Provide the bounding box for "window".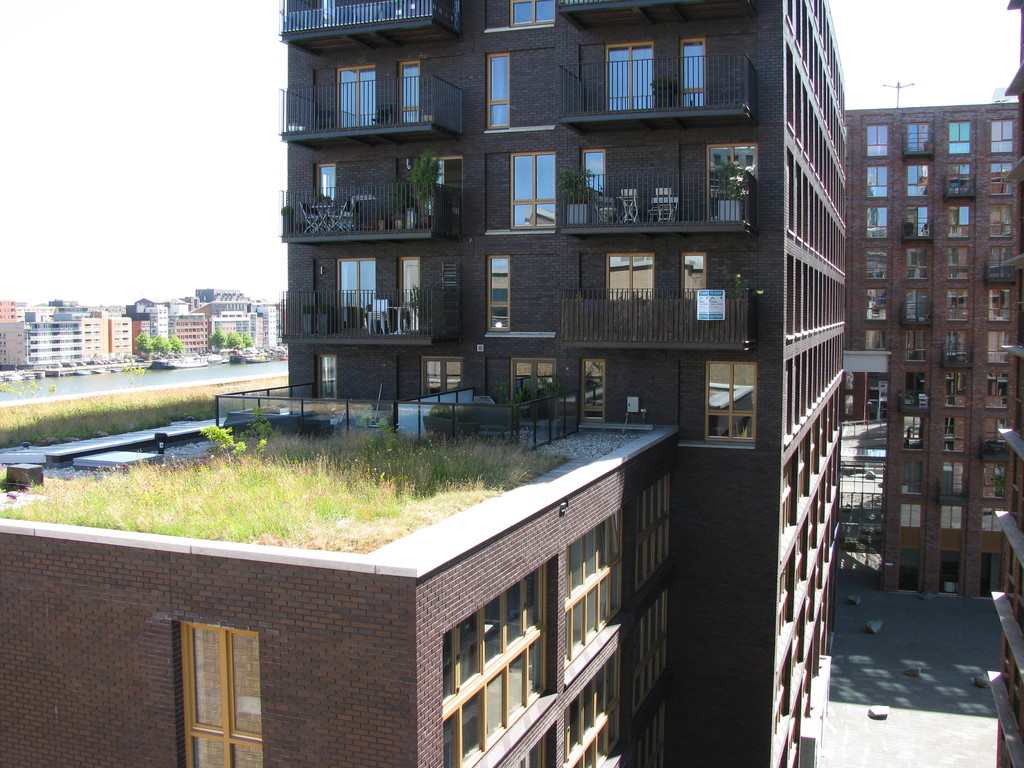
select_region(180, 621, 262, 767).
